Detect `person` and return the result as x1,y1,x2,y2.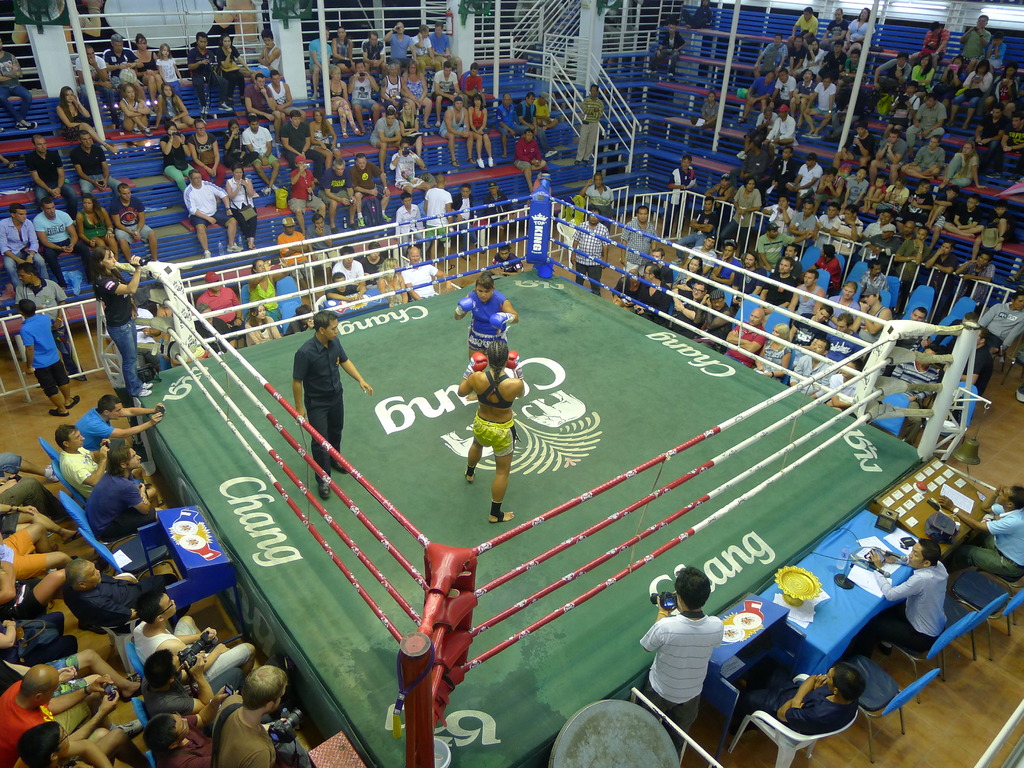
55,74,92,137.
